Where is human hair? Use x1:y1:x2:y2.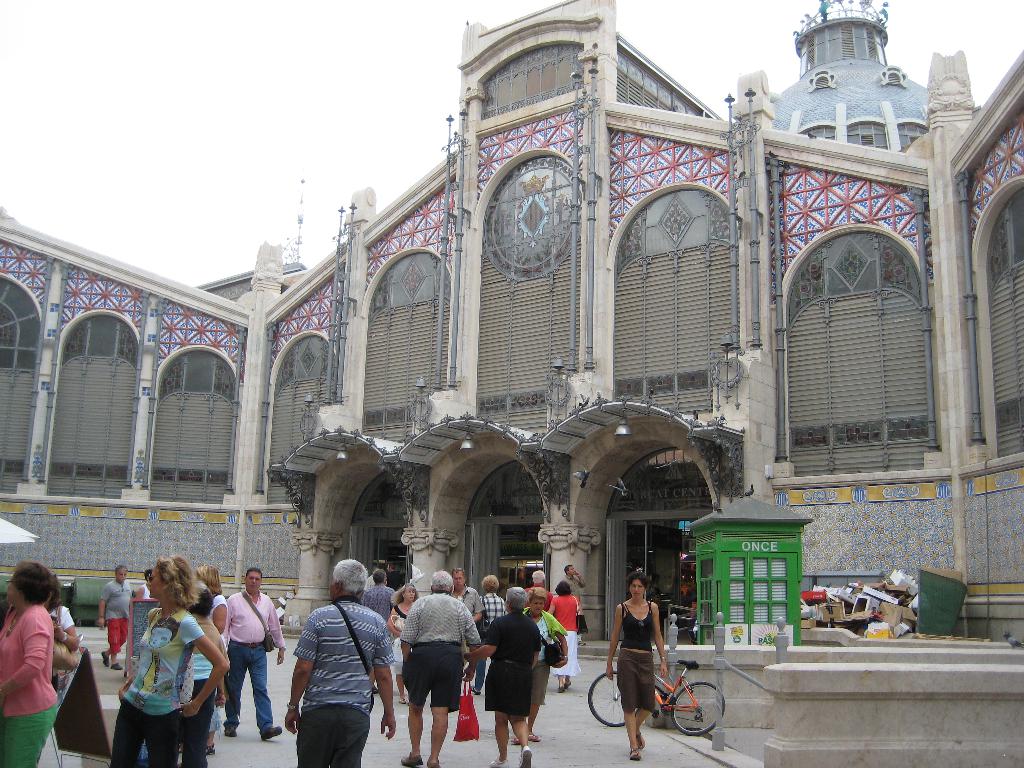
555:574:572:598.
